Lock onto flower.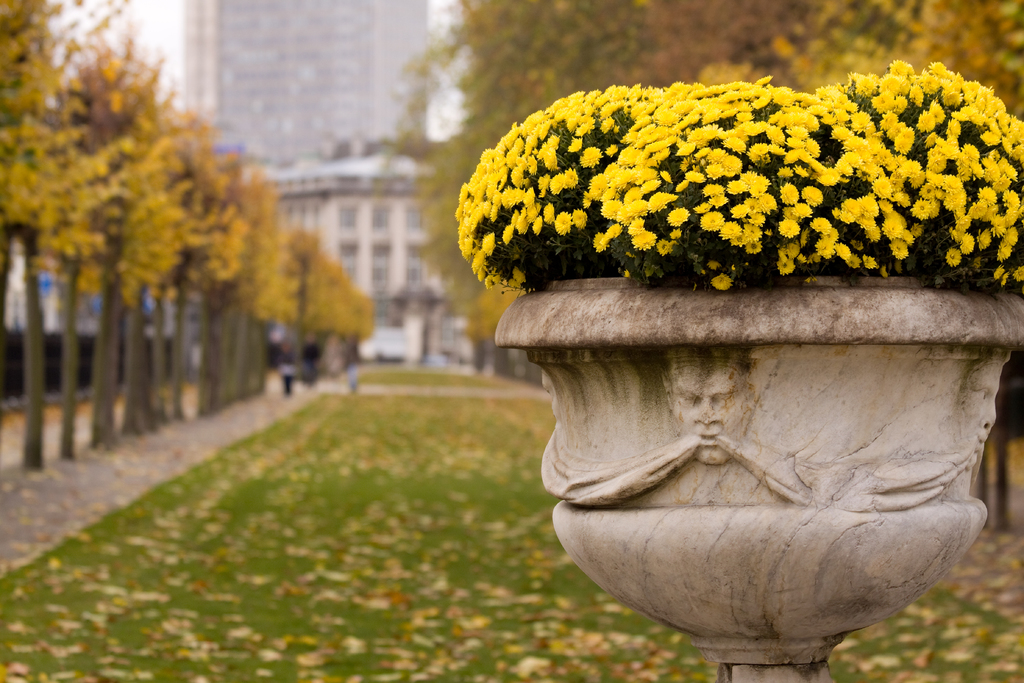
Locked: bbox=(627, 228, 659, 252).
